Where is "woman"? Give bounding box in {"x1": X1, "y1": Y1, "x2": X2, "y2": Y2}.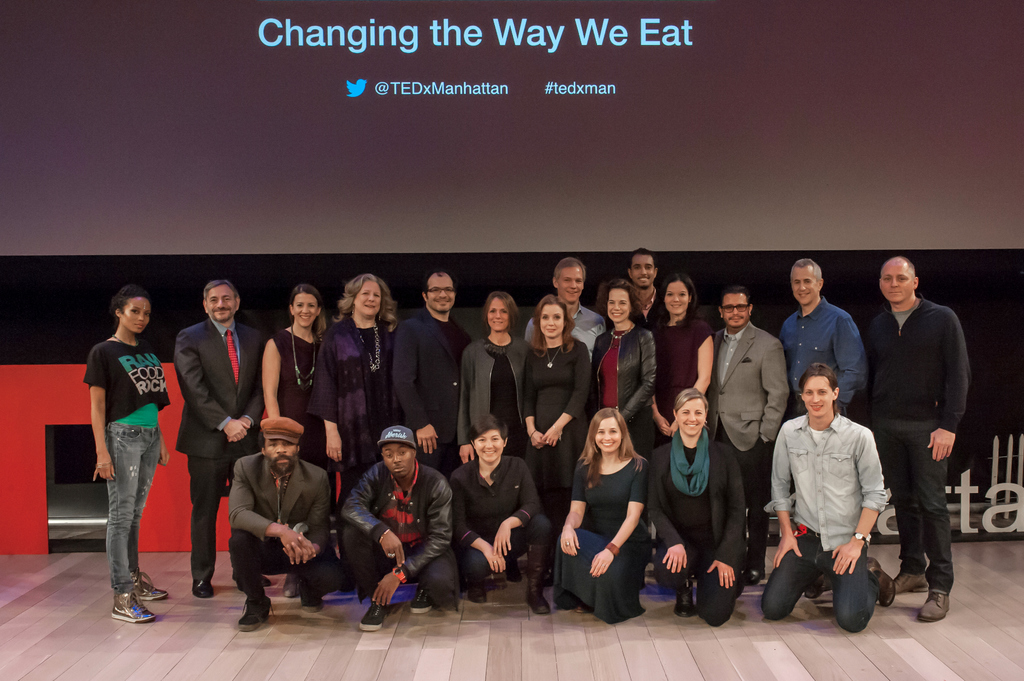
{"x1": 646, "y1": 387, "x2": 748, "y2": 627}.
